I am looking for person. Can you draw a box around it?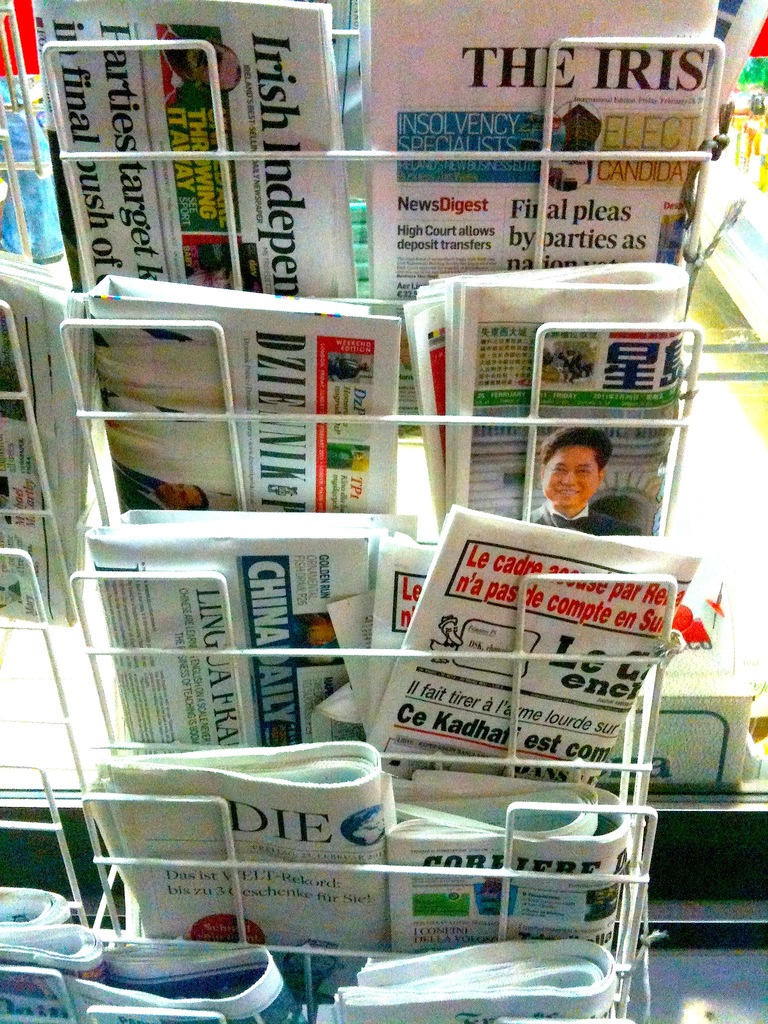
Sure, the bounding box is [152,29,245,100].
